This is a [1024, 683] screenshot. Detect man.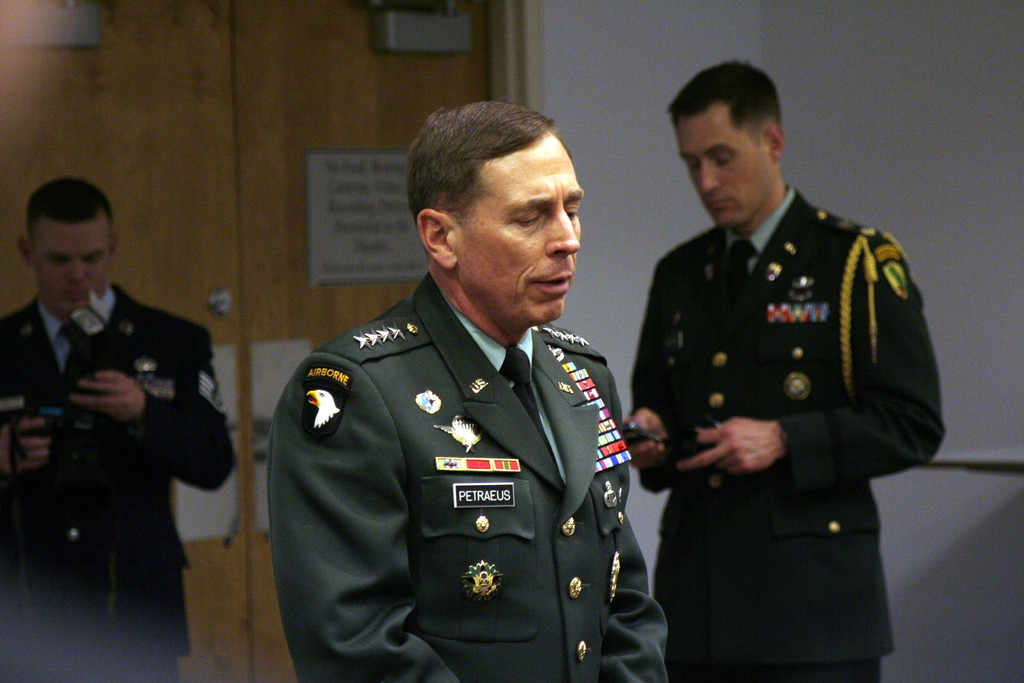
detection(275, 103, 660, 664).
